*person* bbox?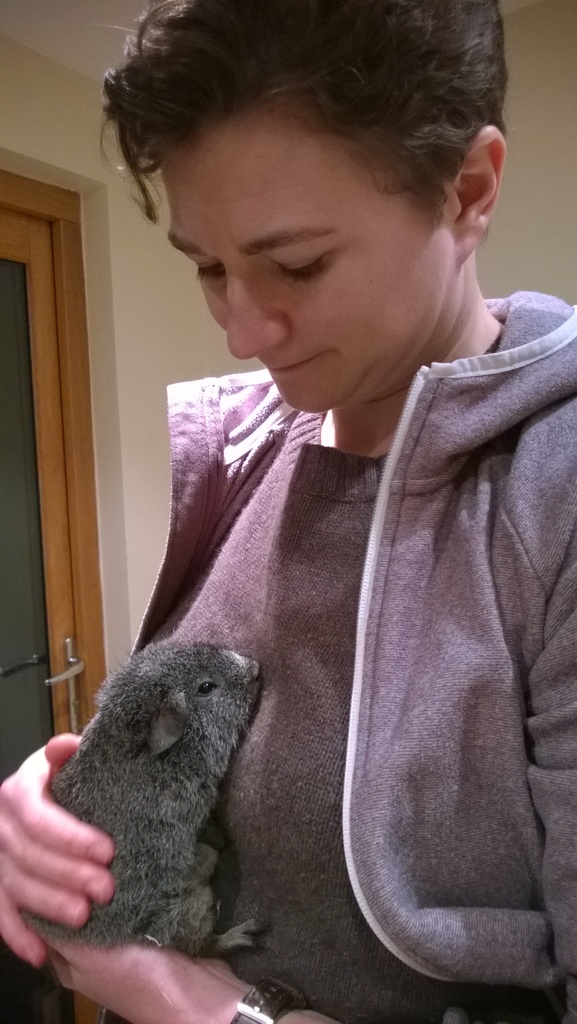
l=0, t=0, r=576, b=1023
